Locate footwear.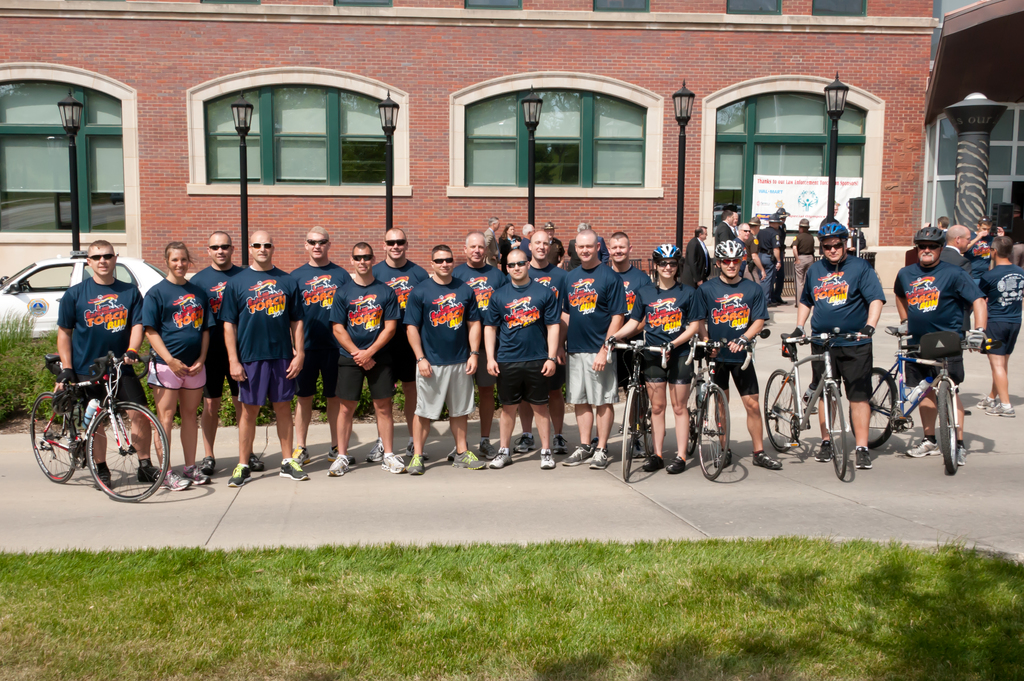
Bounding box: left=714, top=449, right=726, bottom=472.
